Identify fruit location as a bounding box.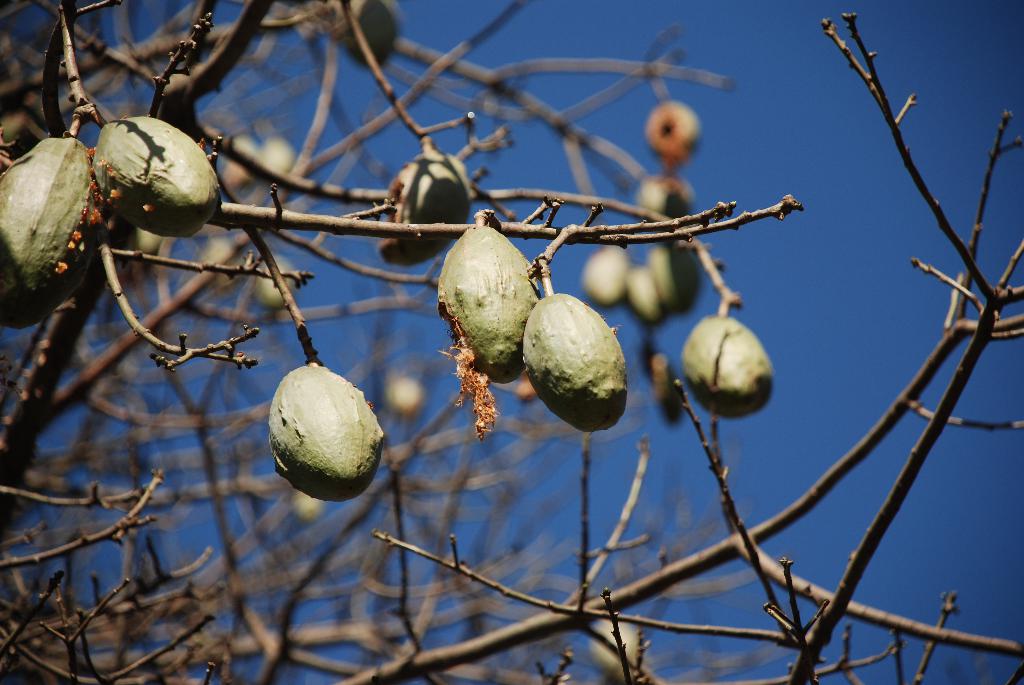
bbox(676, 306, 781, 420).
